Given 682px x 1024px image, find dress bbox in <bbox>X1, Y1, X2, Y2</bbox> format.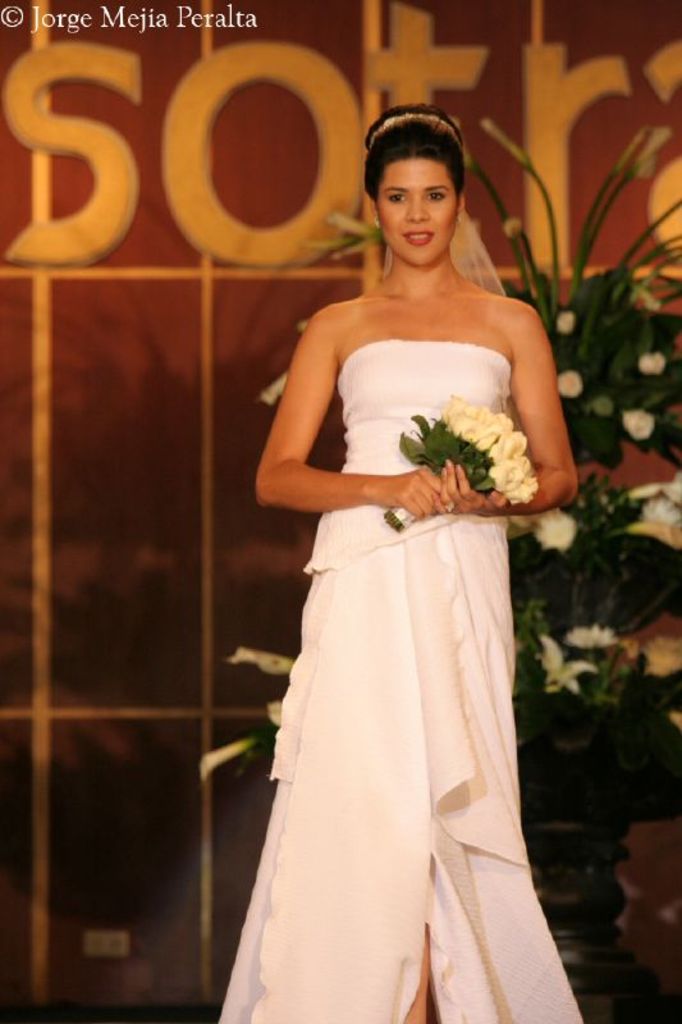
<bbox>216, 339, 581, 1023</bbox>.
